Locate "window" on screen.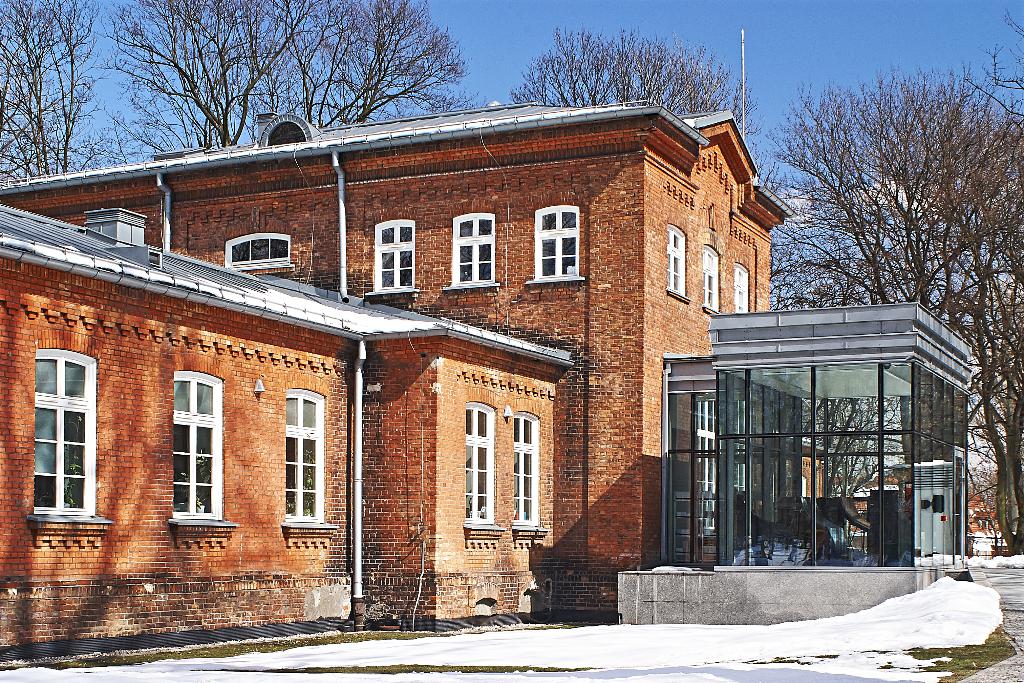
On screen at l=668, t=226, r=688, b=293.
